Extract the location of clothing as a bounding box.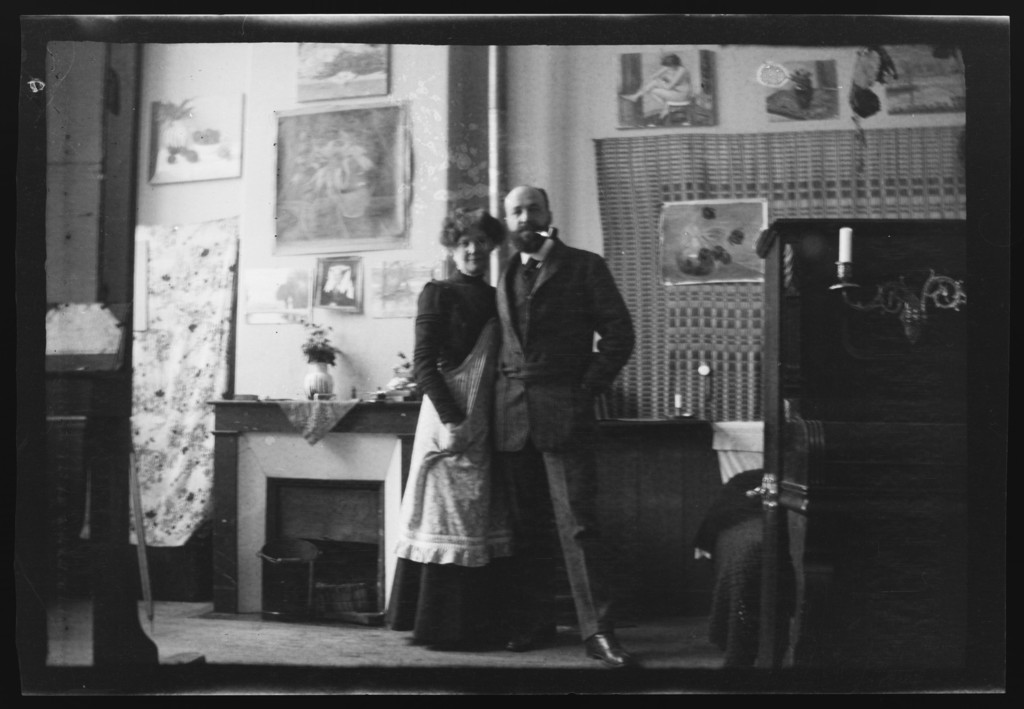
Rect(693, 467, 765, 561).
